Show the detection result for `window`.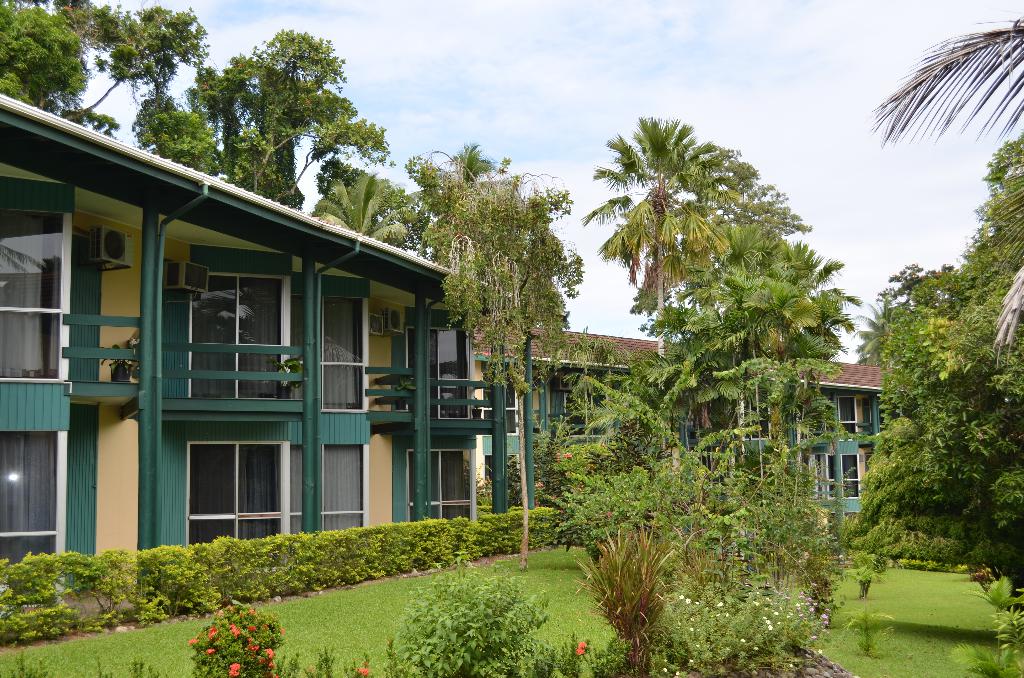
bbox(812, 452, 861, 496).
